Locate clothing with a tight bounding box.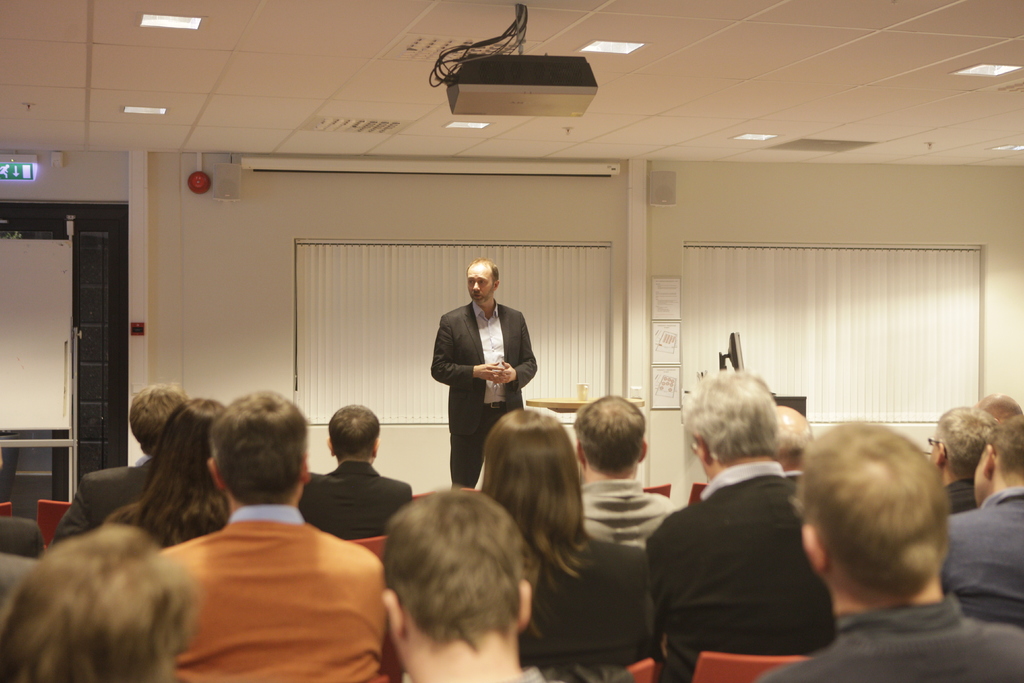
758:596:1023:682.
